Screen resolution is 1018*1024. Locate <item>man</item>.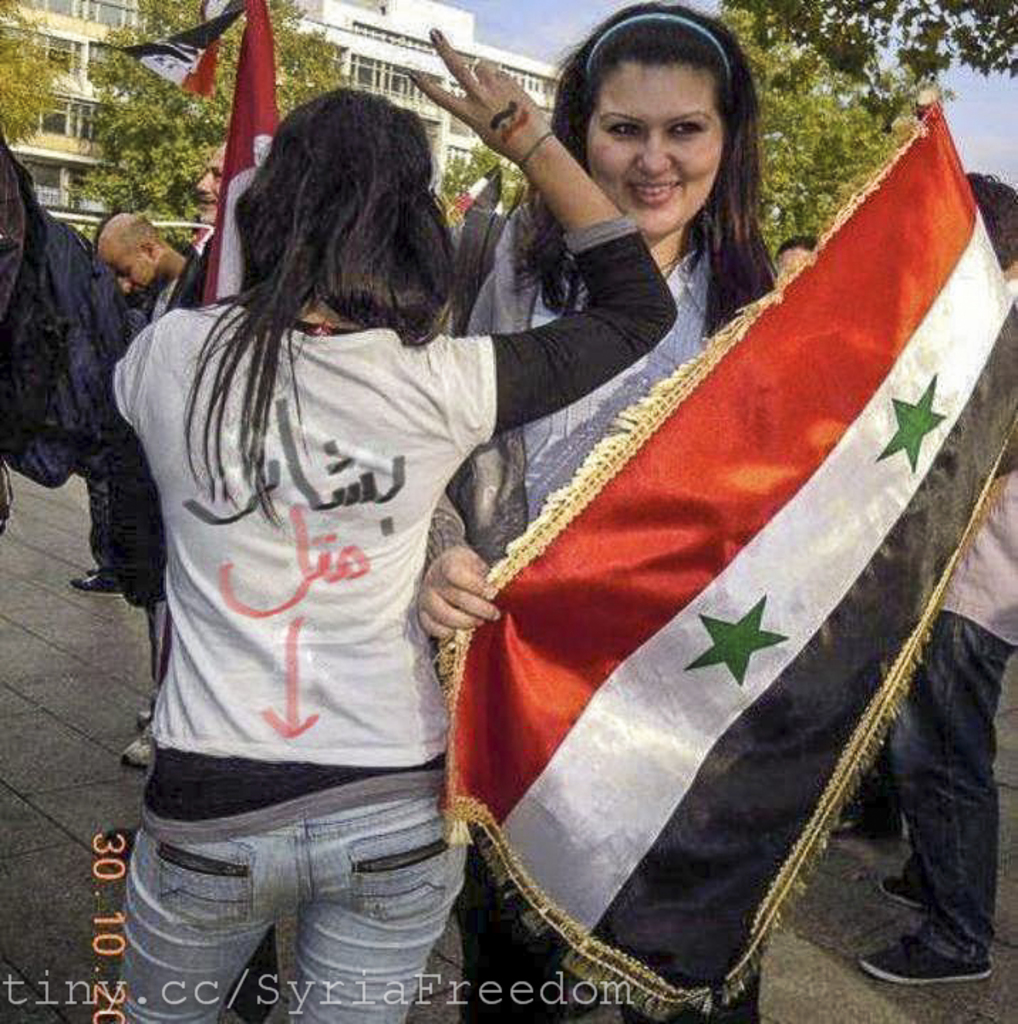
Rect(192, 134, 230, 310).
